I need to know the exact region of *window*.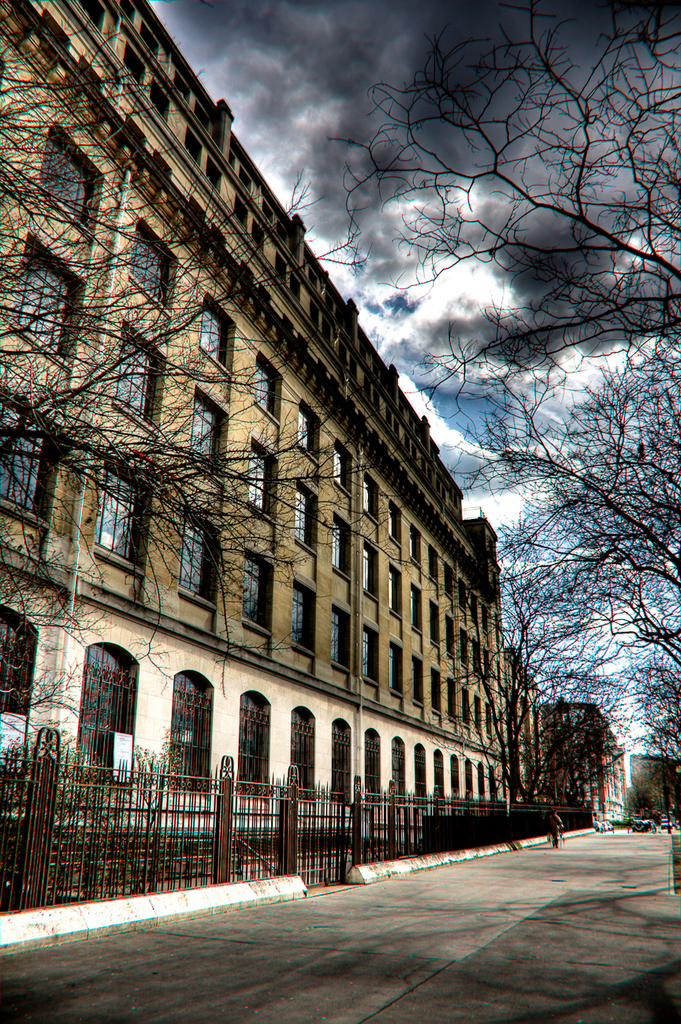
Region: l=252, t=351, r=281, b=421.
